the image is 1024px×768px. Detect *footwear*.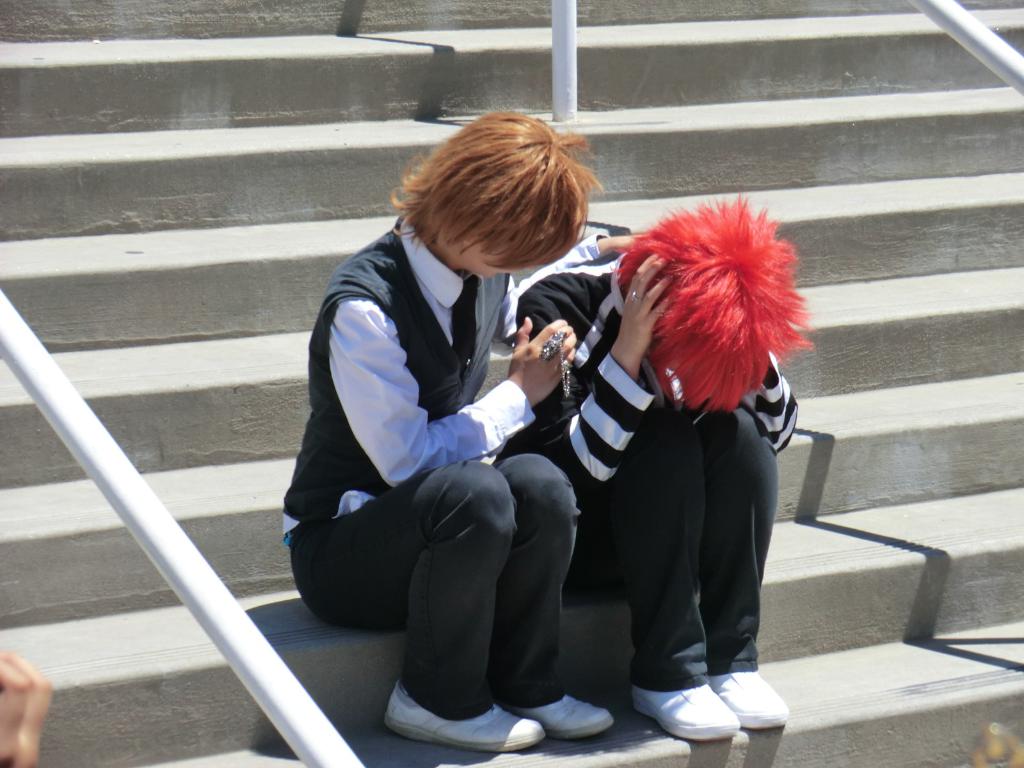
Detection: [500,691,615,740].
